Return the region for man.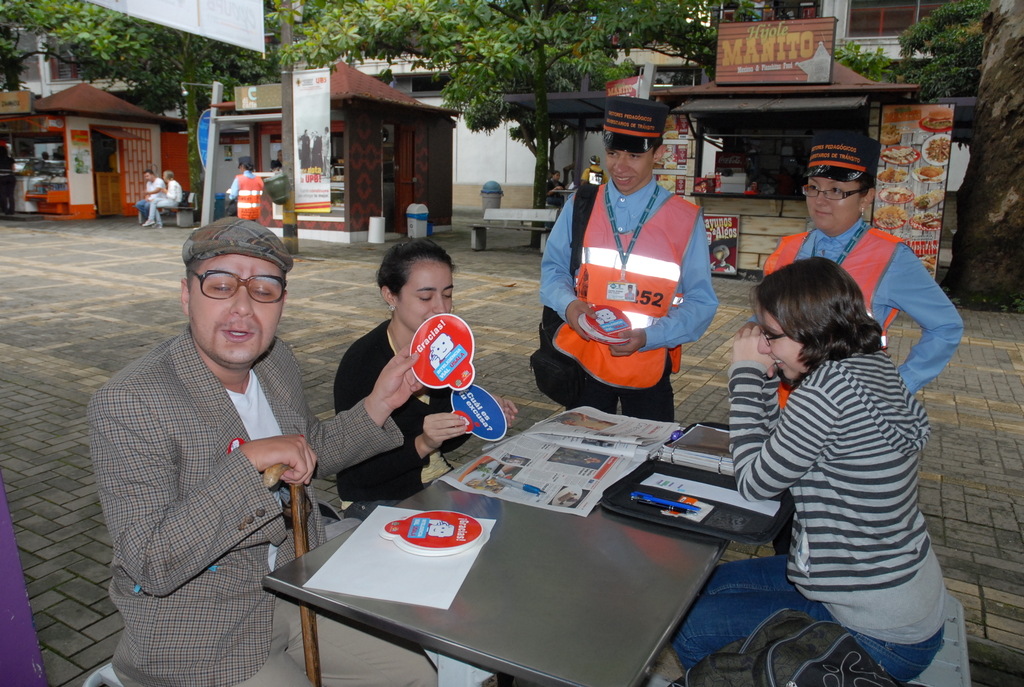
86:217:438:686.
